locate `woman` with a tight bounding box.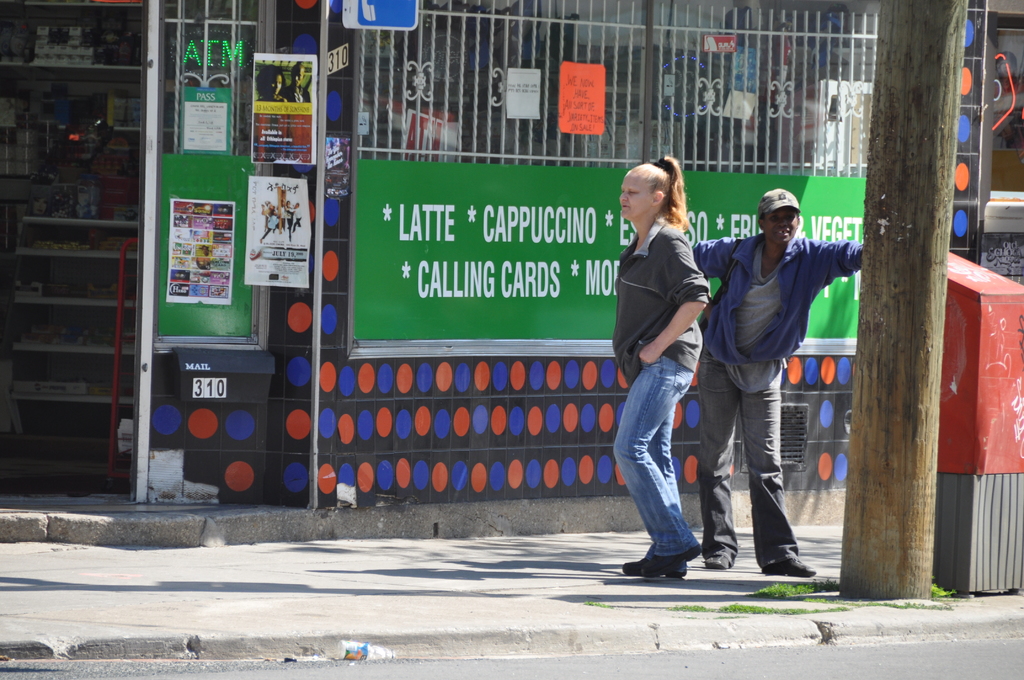
crop(609, 153, 731, 587).
